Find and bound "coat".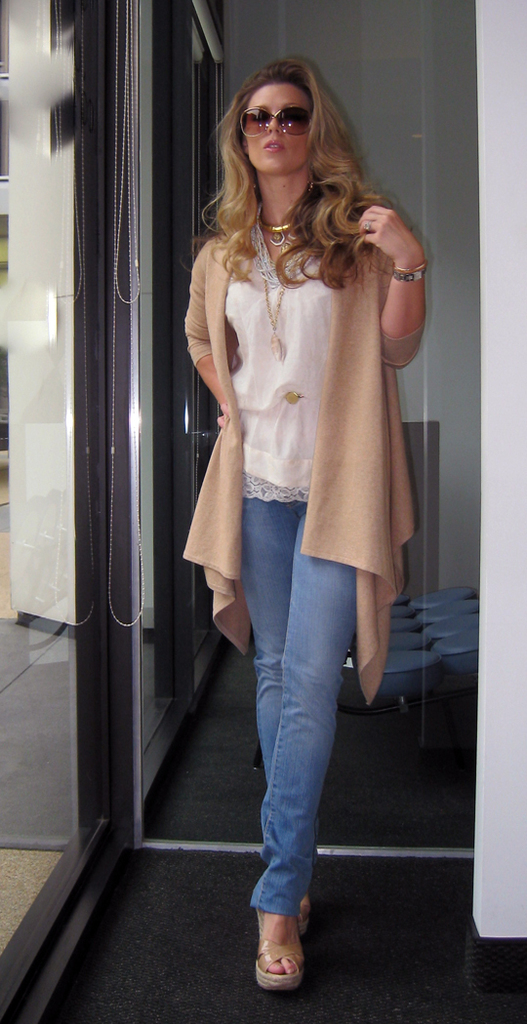
Bound: [178, 135, 428, 655].
